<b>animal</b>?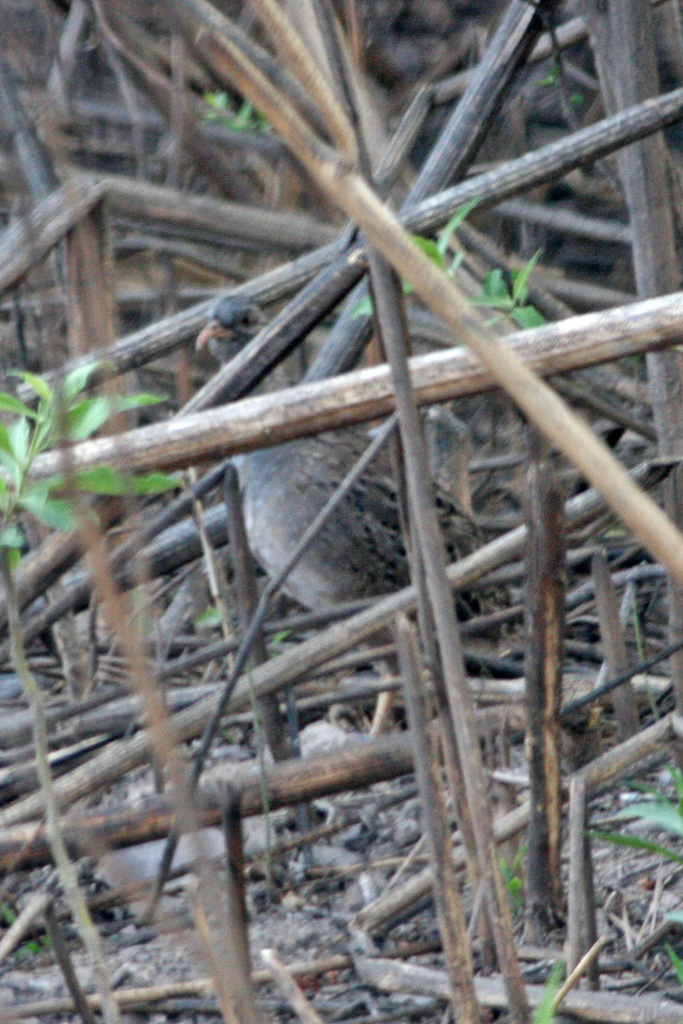
(194,295,530,750)
